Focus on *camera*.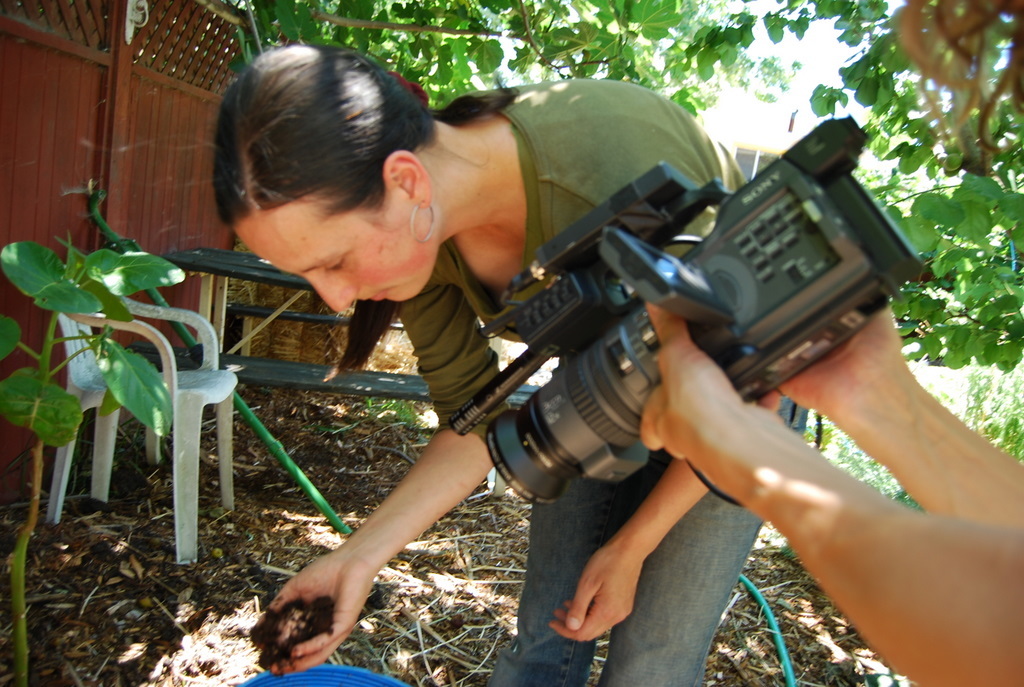
Focused at <region>445, 109, 925, 505</region>.
